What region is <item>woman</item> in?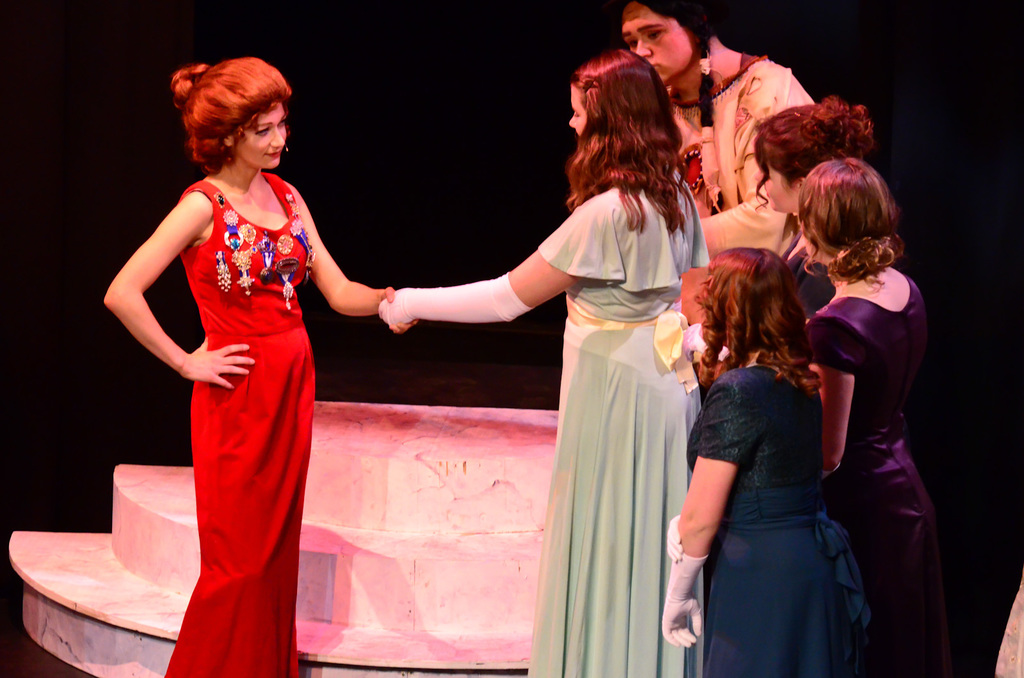
118 47 351 649.
